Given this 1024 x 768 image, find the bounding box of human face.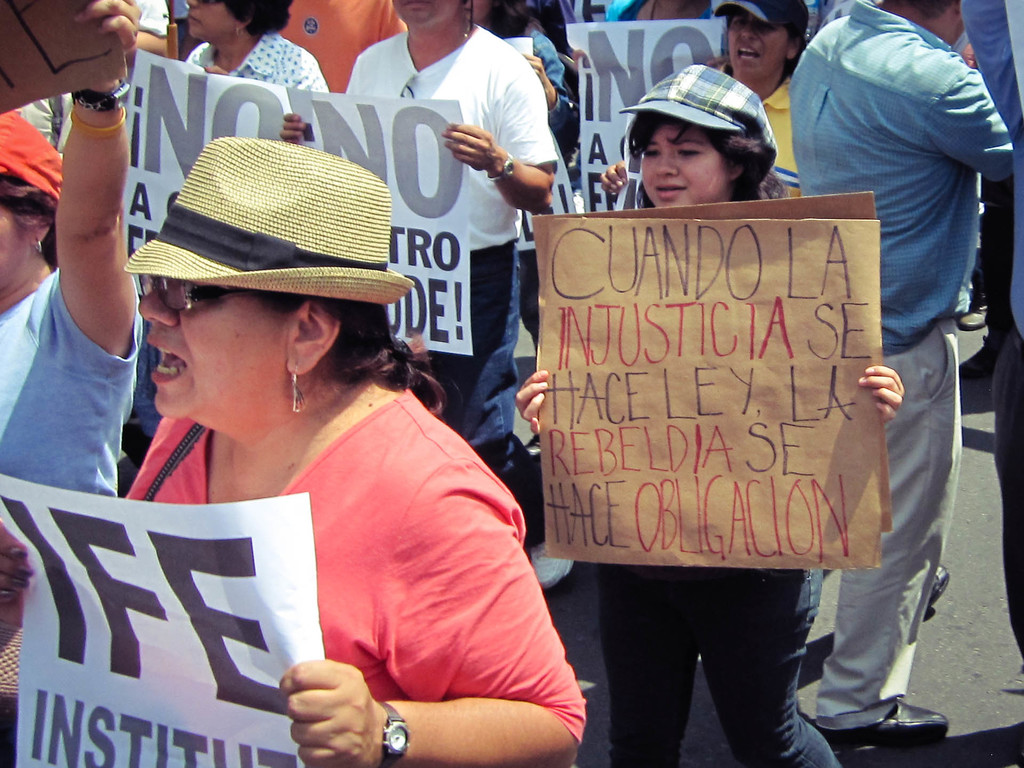
x1=729, y1=16, x2=787, y2=83.
